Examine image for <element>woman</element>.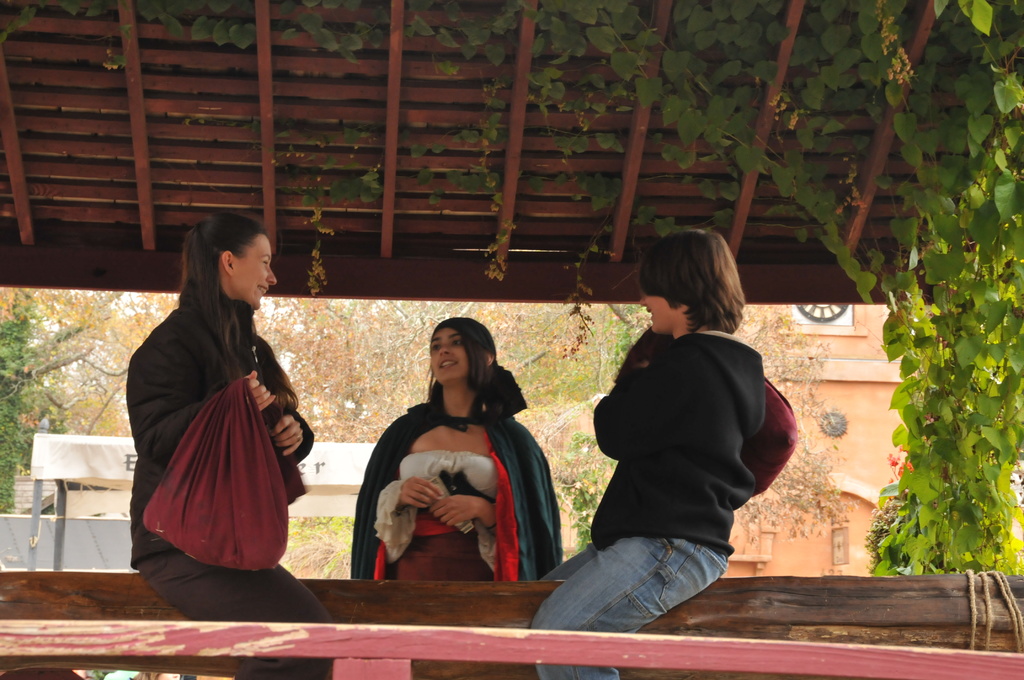
Examination result: 124,210,336,679.
